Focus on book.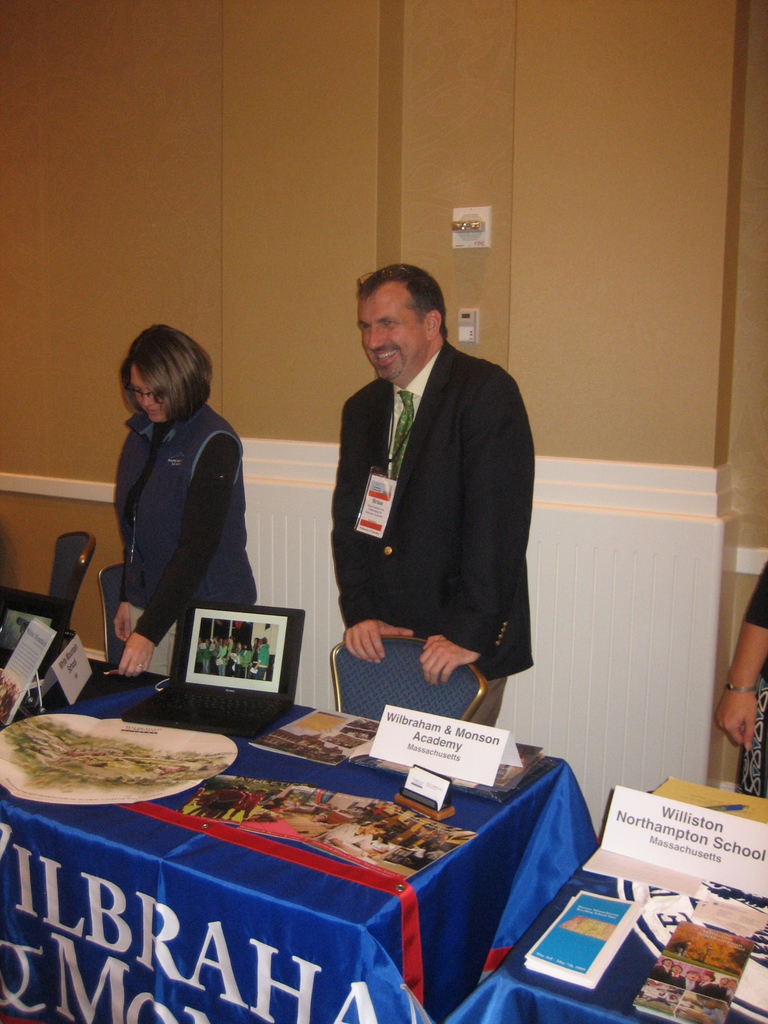
Focused at left=633, top=920, right=752, bottom=1023.
